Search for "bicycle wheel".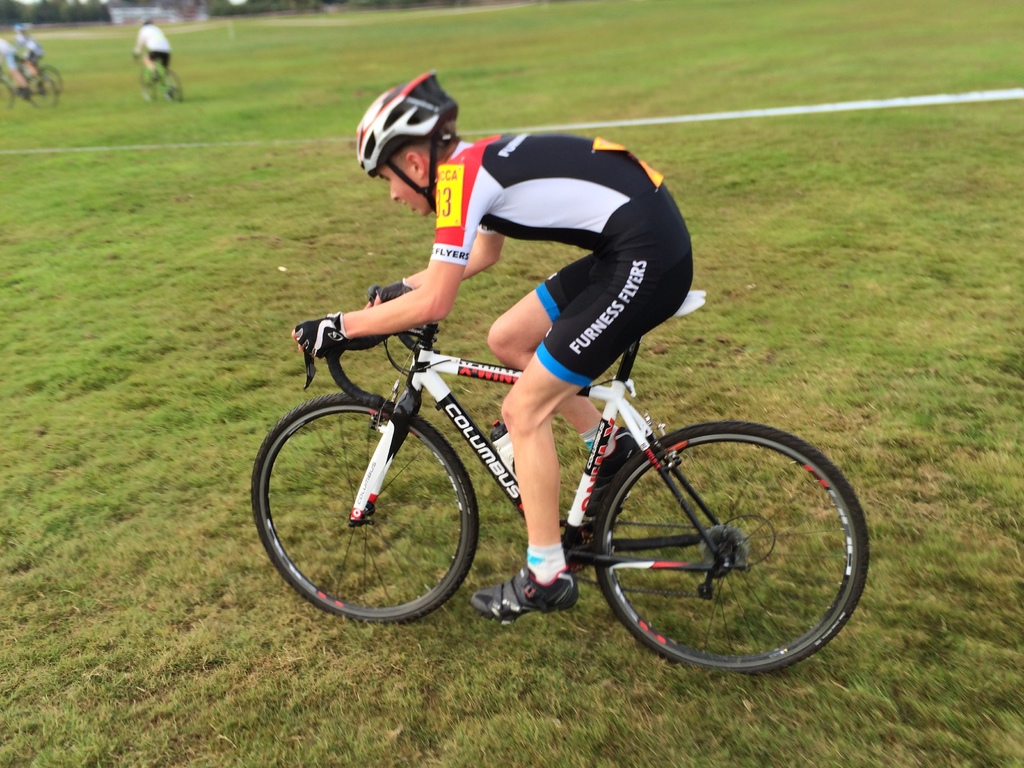
Found at rect(33, 83, 61, 109).
